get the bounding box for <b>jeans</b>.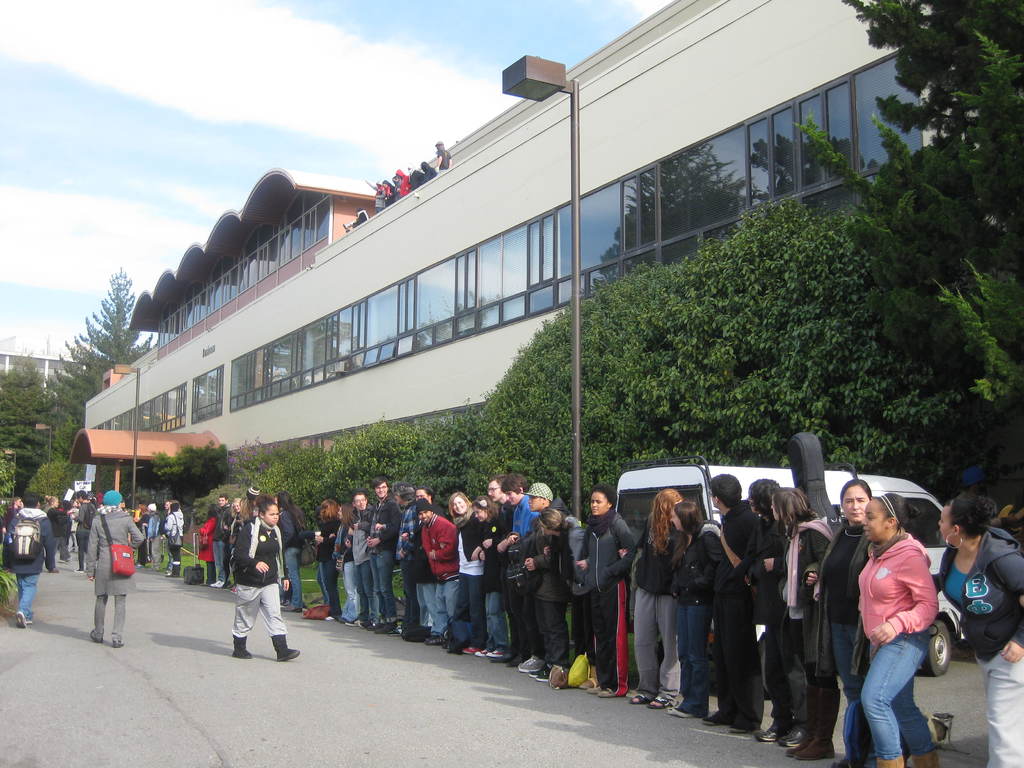
211:540:227:584.
